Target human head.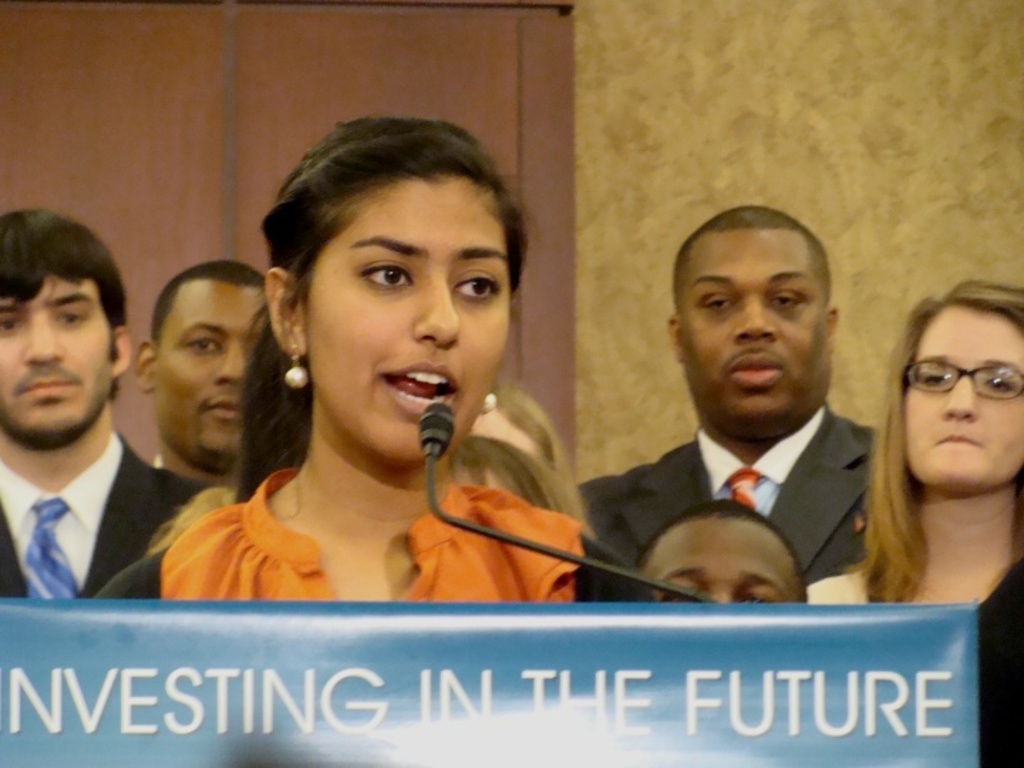
Target region: rect(668, 206, 839, 448).
